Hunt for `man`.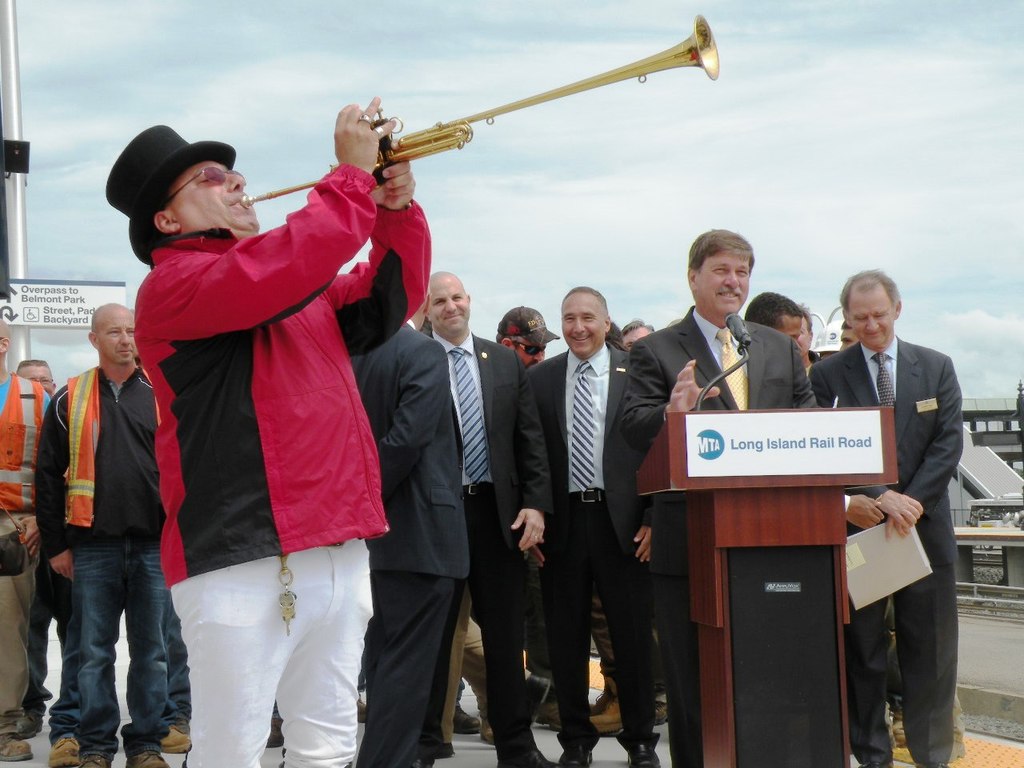
Hunted down at x1=529 y1=287 x2=659 y2=767.
